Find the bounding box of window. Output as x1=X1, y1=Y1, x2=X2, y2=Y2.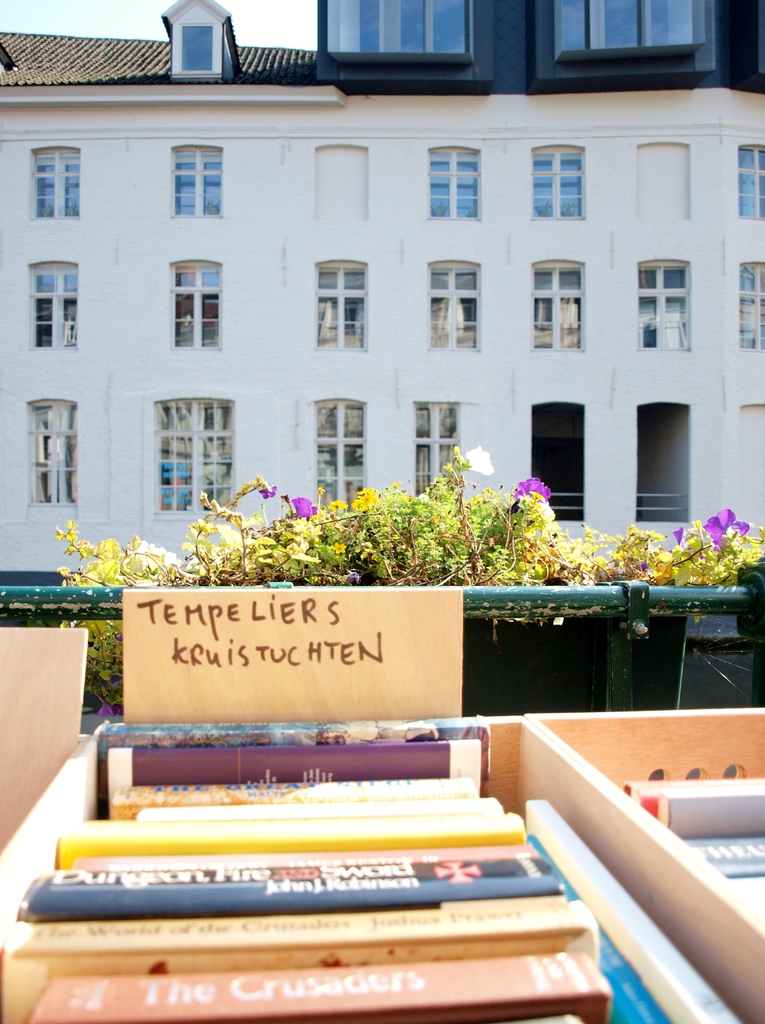
x1=294, y1=392, x2=370, y2=525.
